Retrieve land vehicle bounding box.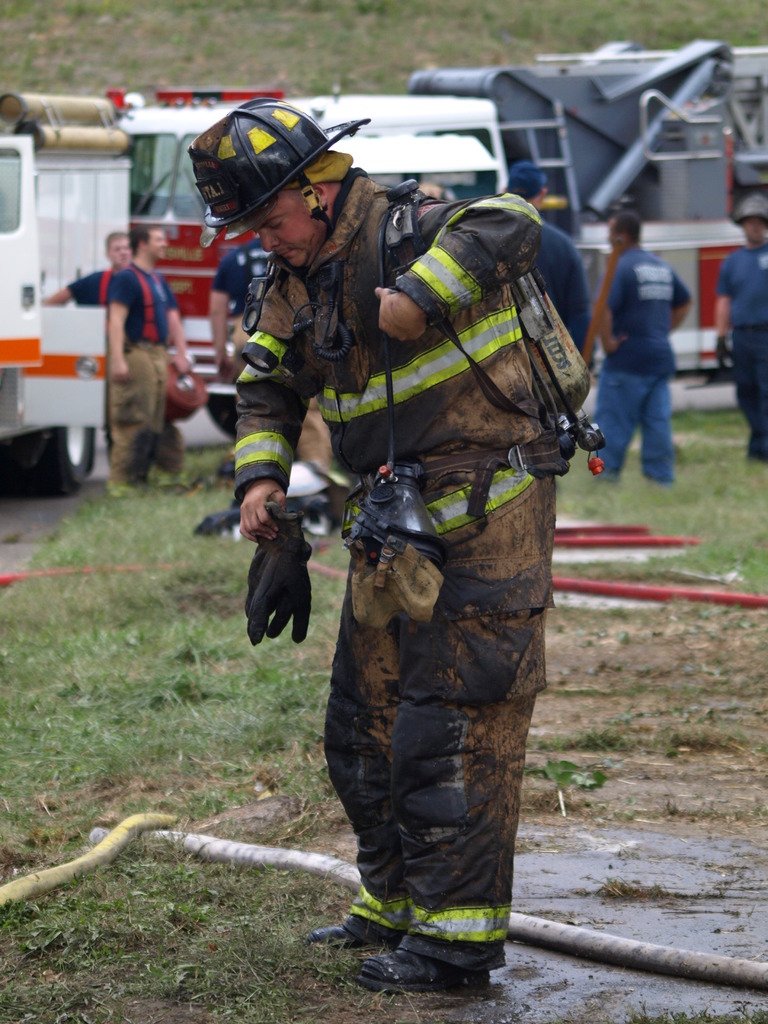
Bounding box: (0,91,129,497).
